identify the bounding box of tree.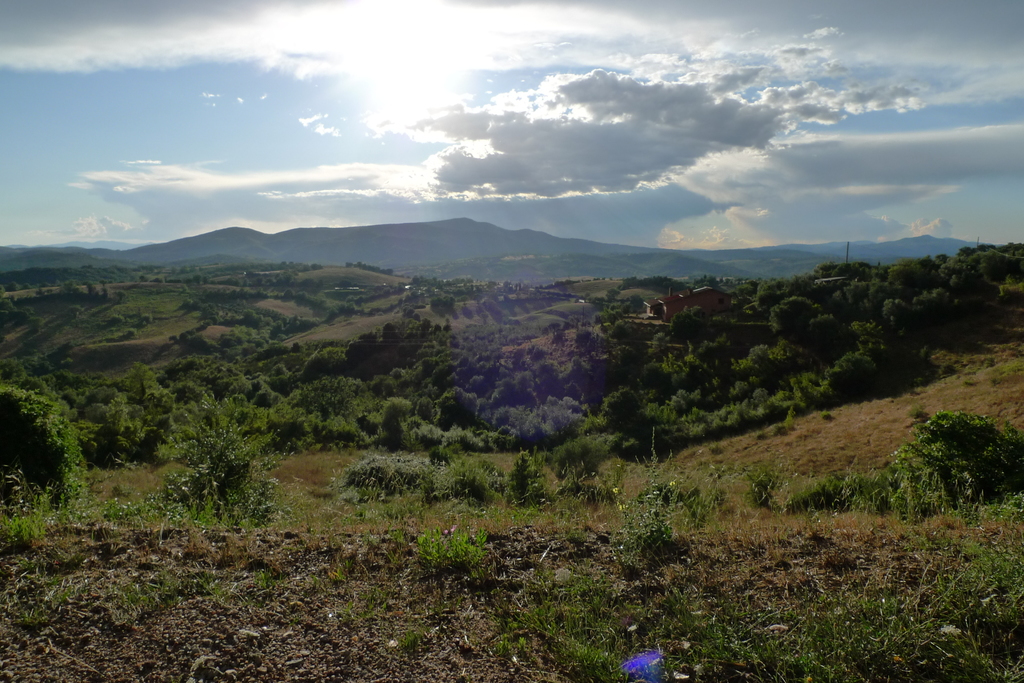
(left=877, top=396, right=1016, bottom=533).
